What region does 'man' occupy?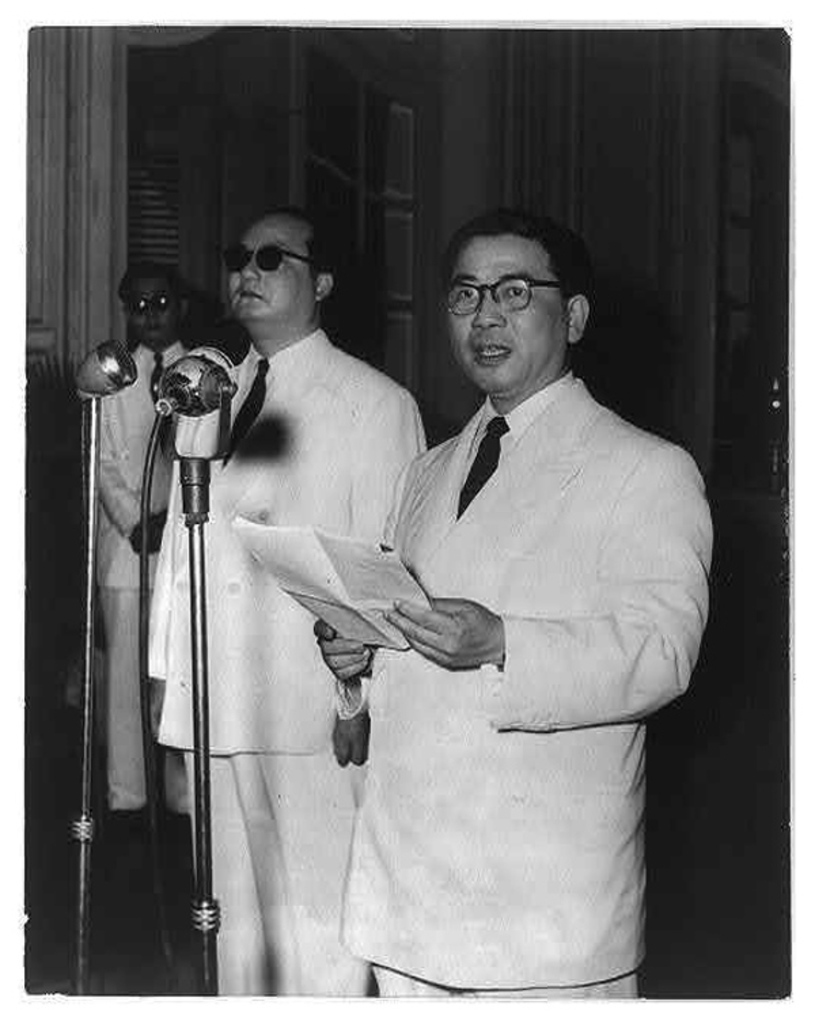
rect(91, 262, 196, 835).
